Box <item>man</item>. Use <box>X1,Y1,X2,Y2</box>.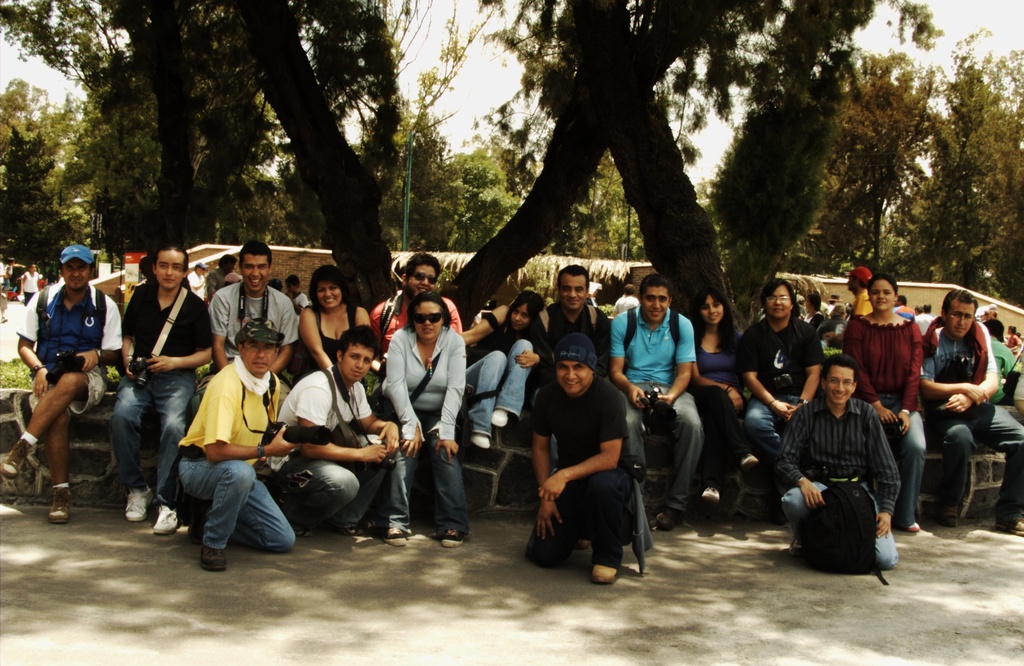
<box>842,264,872,312</box>.
